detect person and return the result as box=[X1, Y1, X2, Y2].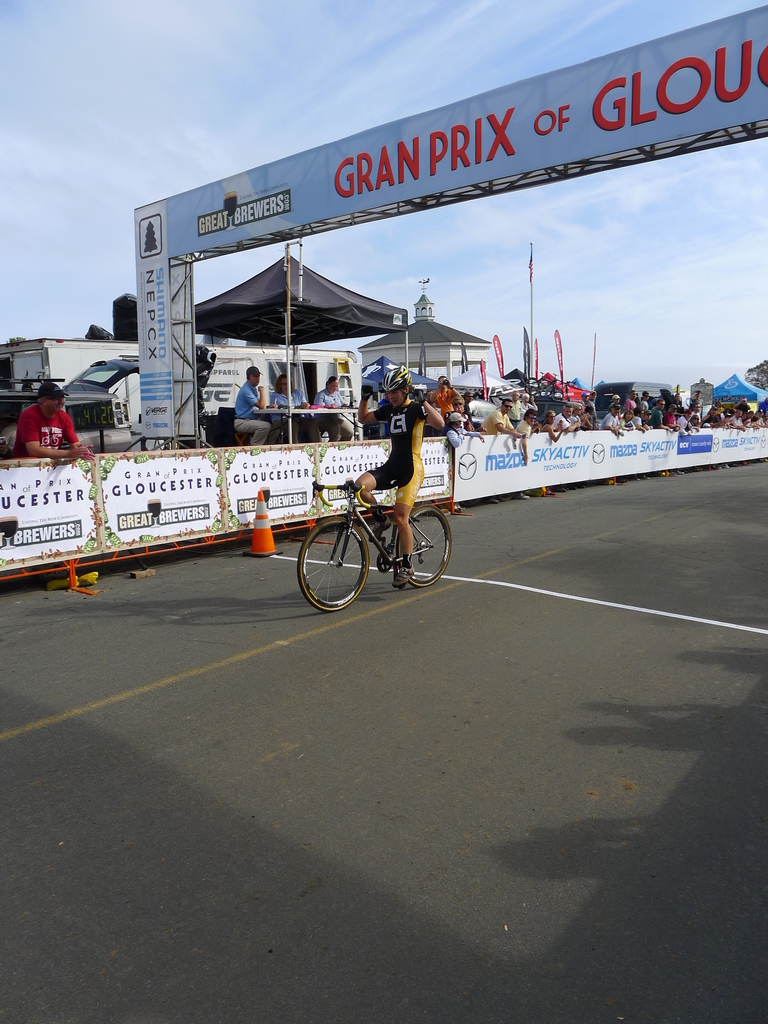
box=[213, 360, 278, 456].
